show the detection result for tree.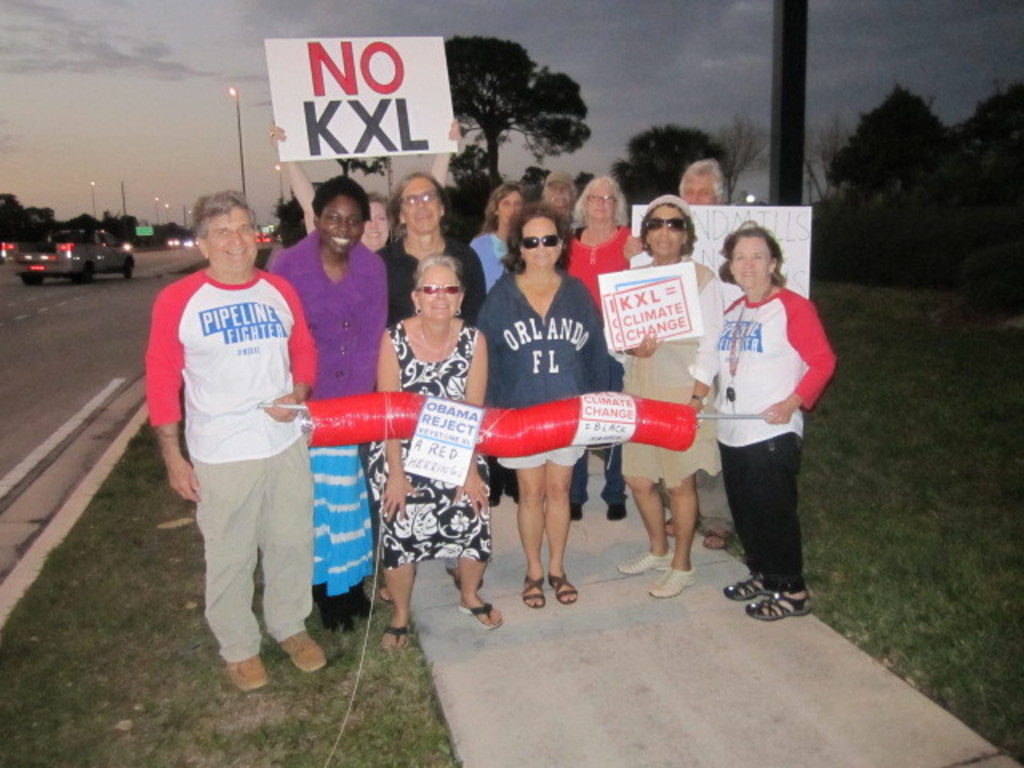
BBox(710, 114, 768, 218).
